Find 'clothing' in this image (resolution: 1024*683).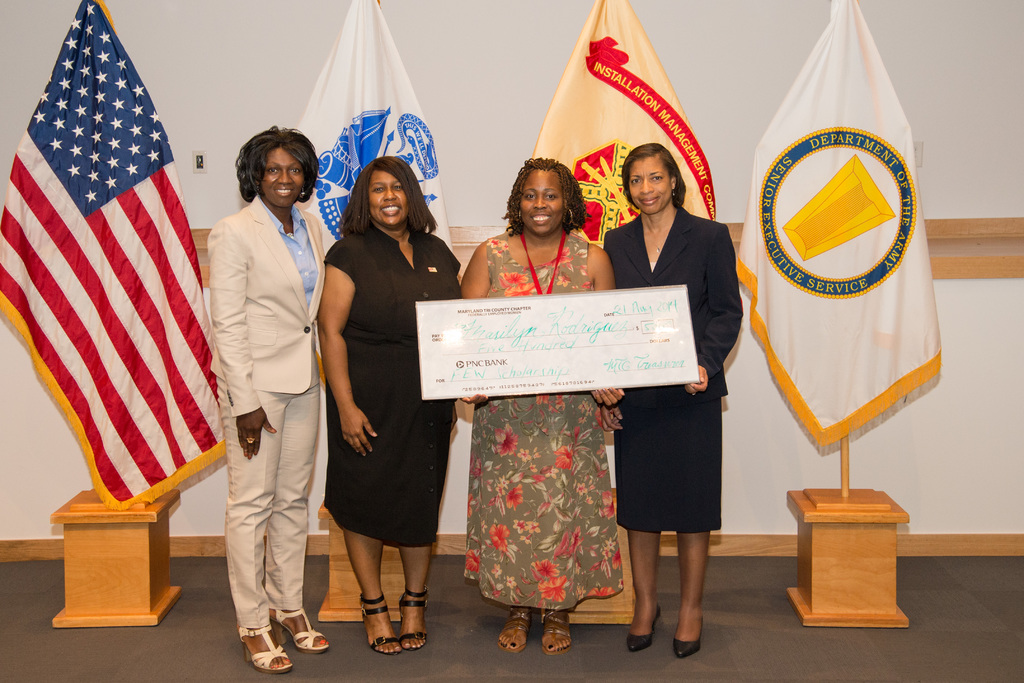
box=[328, 227, 464, 553].
